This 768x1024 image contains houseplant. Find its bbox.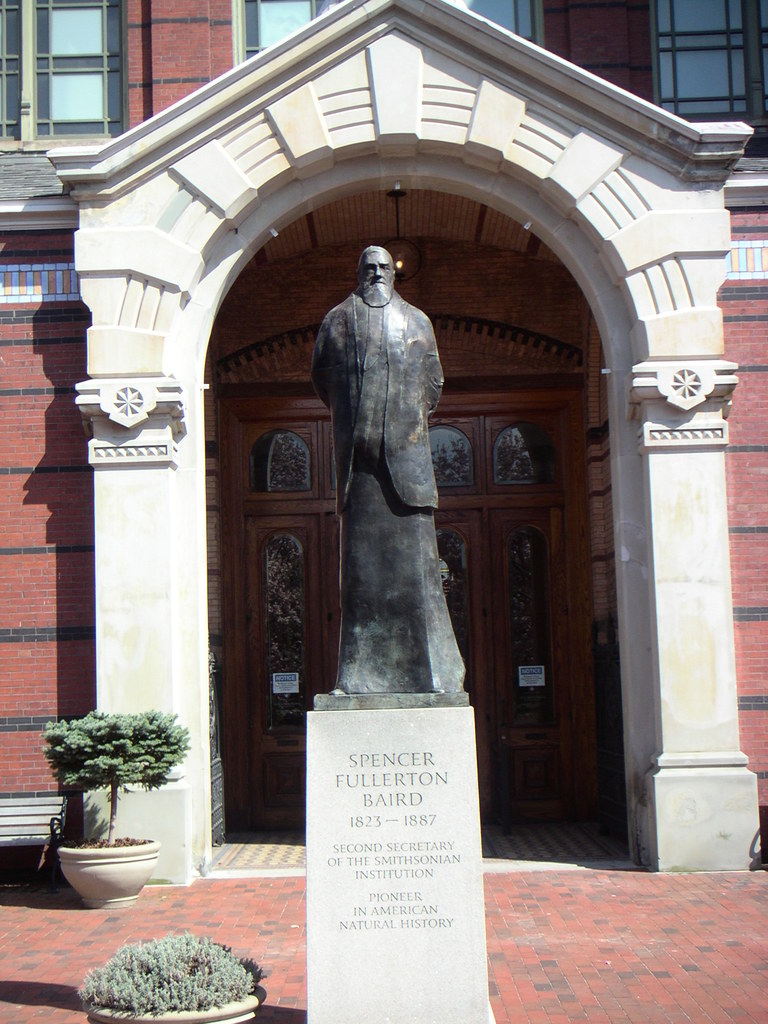
<bbox>29, 702, 191, 888</bbox>.
